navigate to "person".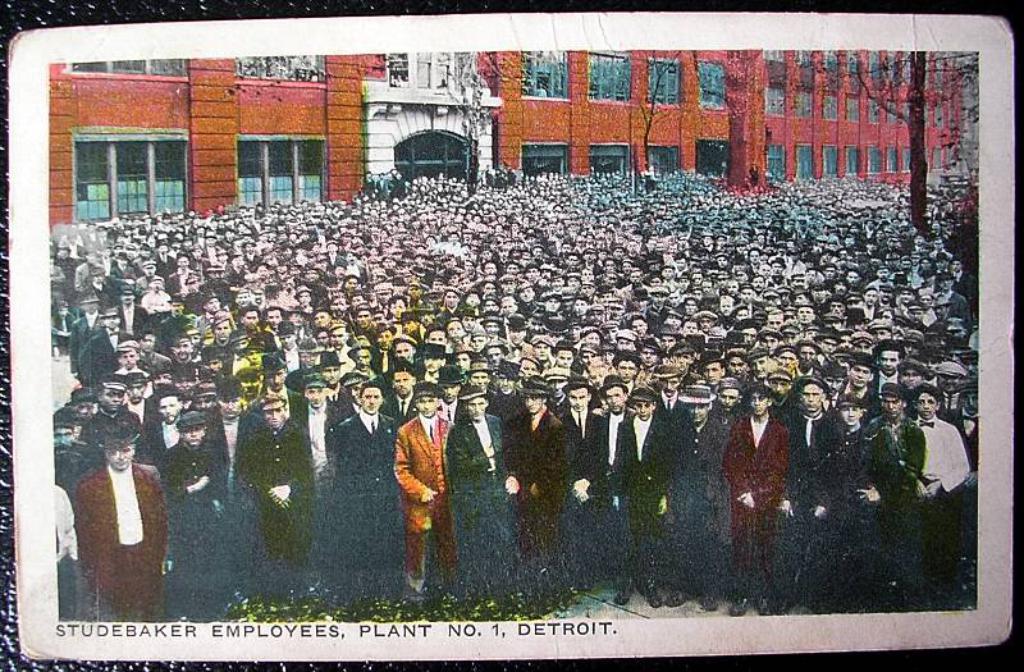
Navigation target: bbox=(877, 334, 905, 376).
